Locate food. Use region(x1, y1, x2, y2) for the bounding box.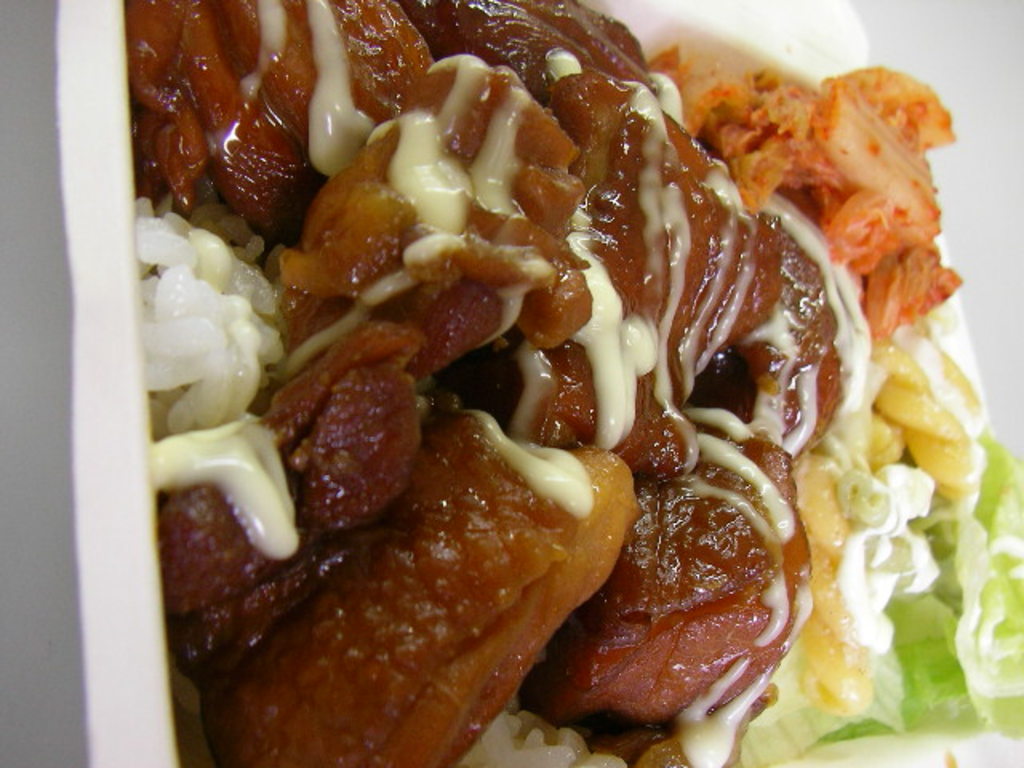
region(979, 427, 1022, 741).
